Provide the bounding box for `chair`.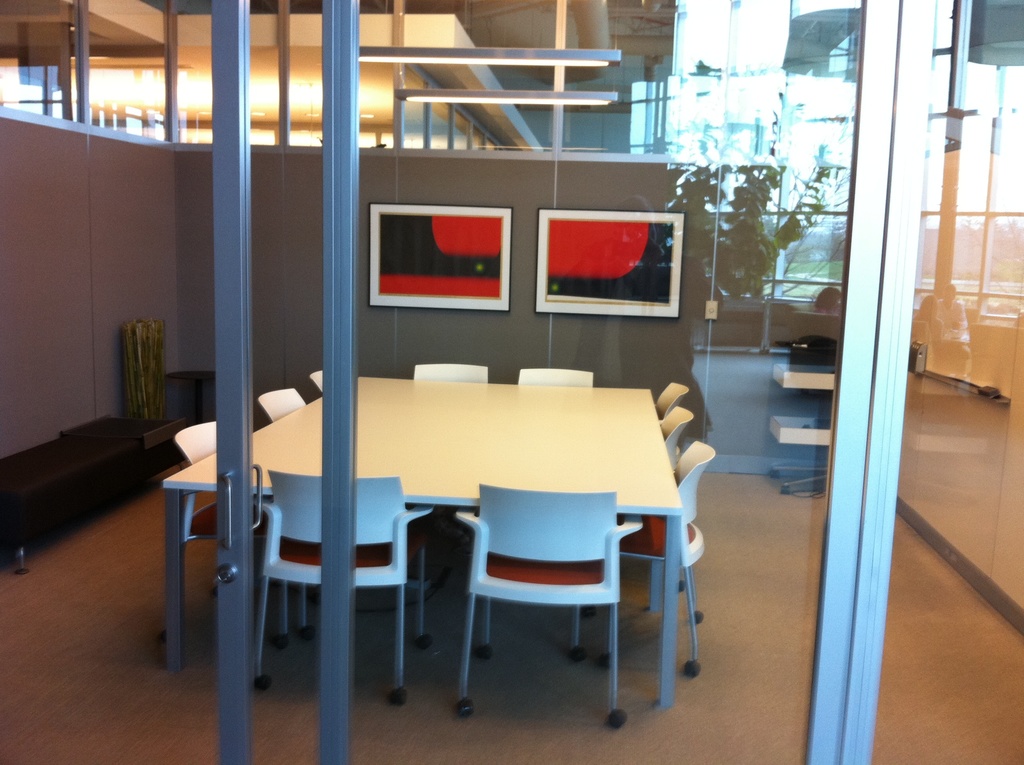
(x1=156, y1=421, x2=290, y2=651).
